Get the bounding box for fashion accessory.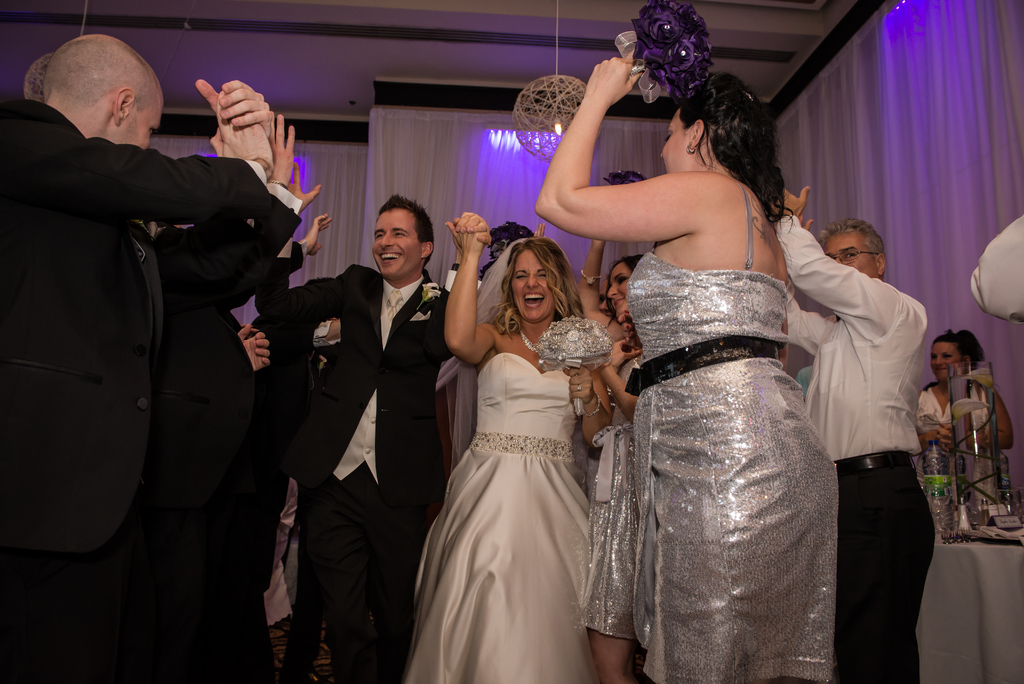
region(590, 421, 634, 503).
